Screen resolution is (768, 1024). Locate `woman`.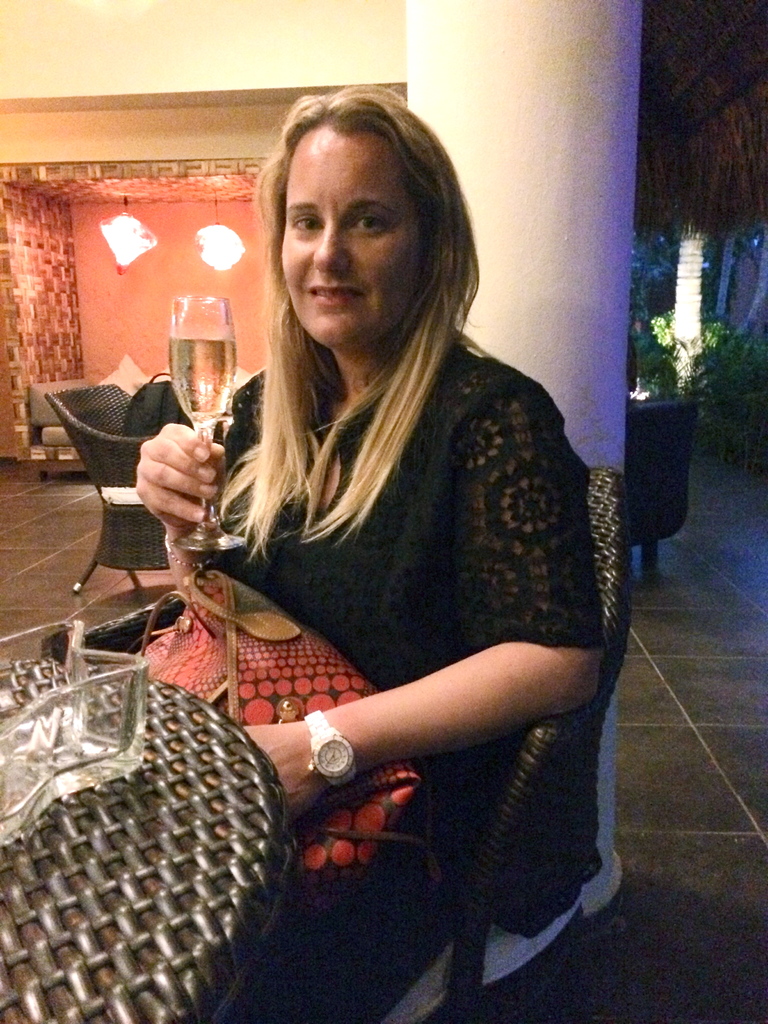
box=[156, 81, 608, 995].
